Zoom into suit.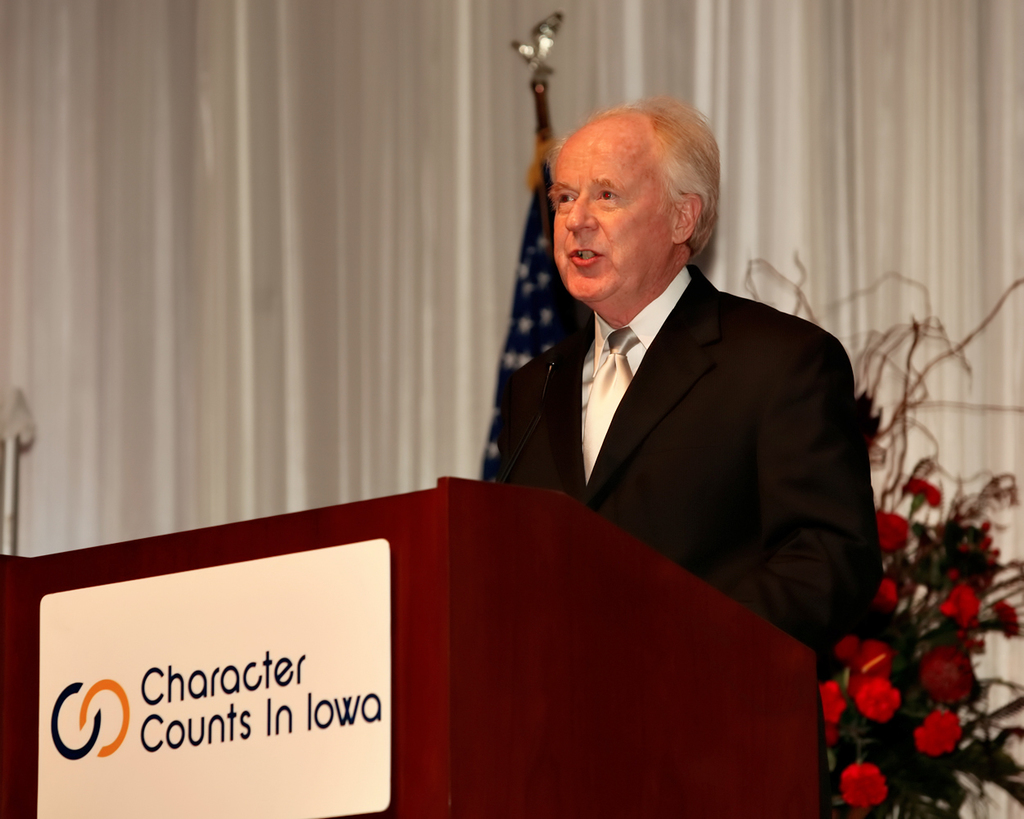
Zoom target: crop(497, 265, 884, 659).
